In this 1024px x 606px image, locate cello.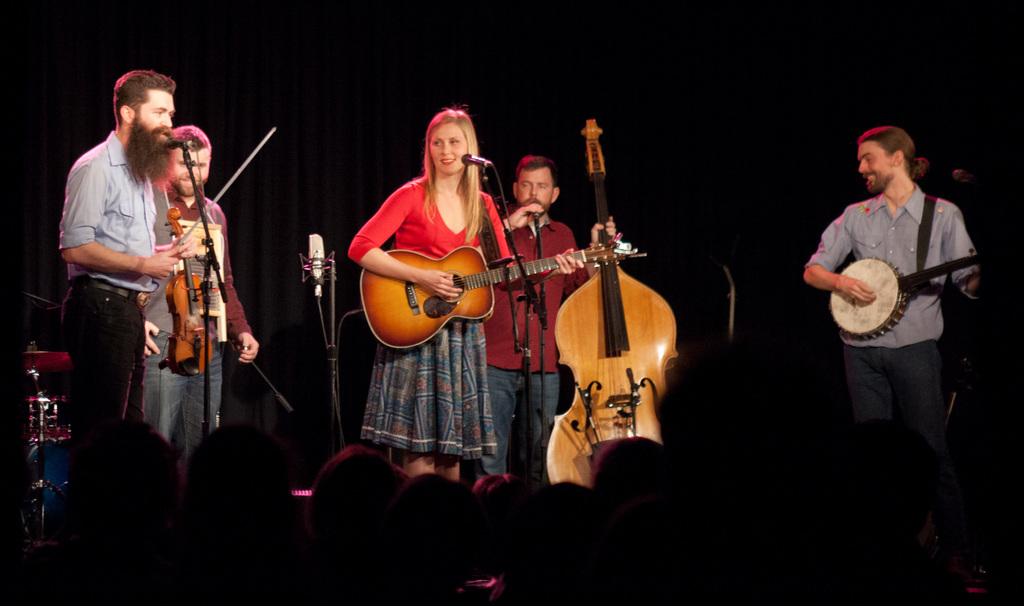
Bounding box: left=161, top=124, right=283, bottom=371.
